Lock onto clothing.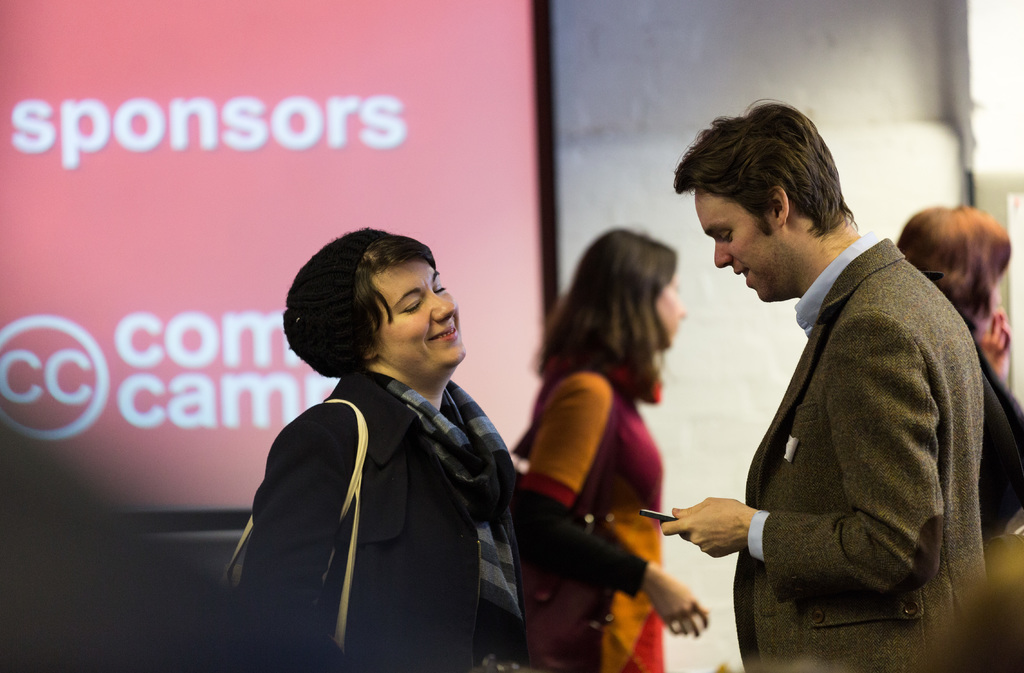
Locked: [x1=234, y1=368, x2=533, y2=672].
